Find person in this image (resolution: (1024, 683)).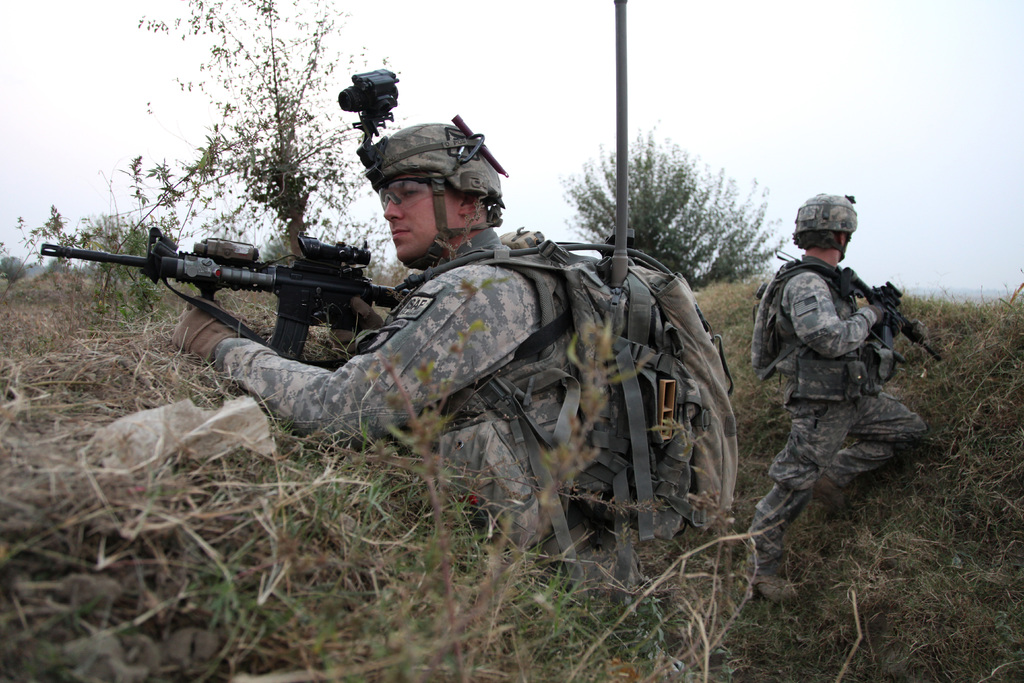
<box>172,120,698,682</box>.
